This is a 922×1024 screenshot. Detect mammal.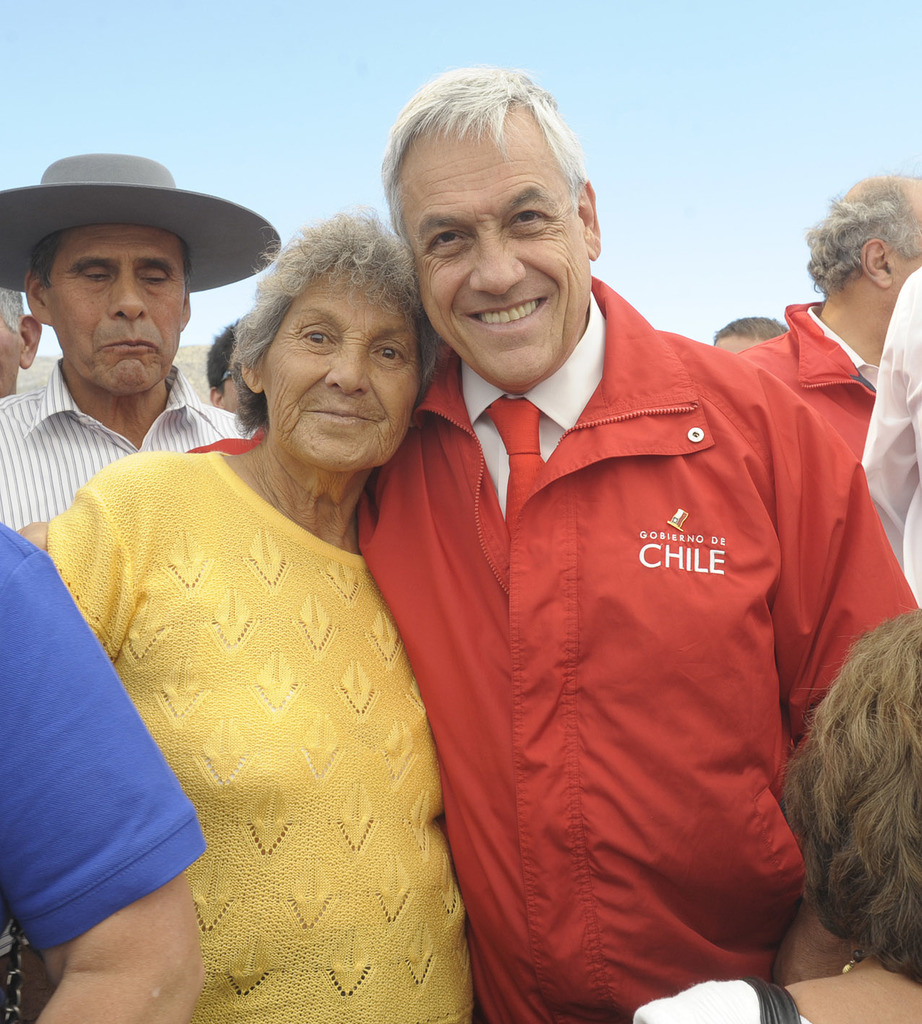
0:147:282:535.
